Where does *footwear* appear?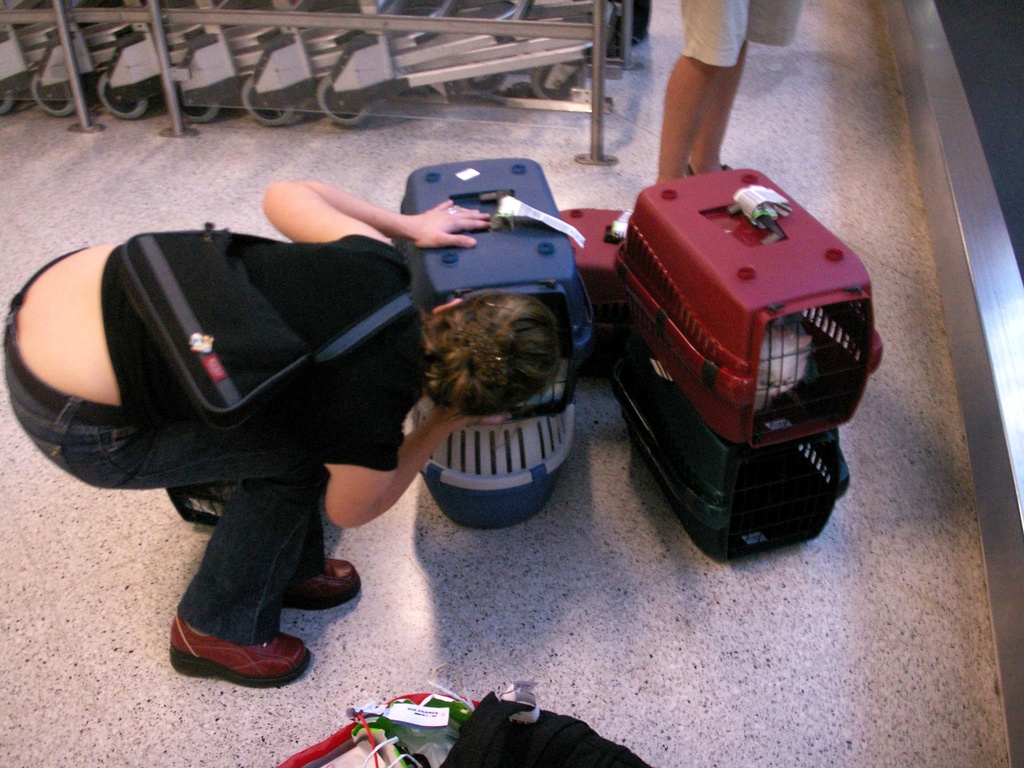
Appears at <box>162,620,314,695</box>.
